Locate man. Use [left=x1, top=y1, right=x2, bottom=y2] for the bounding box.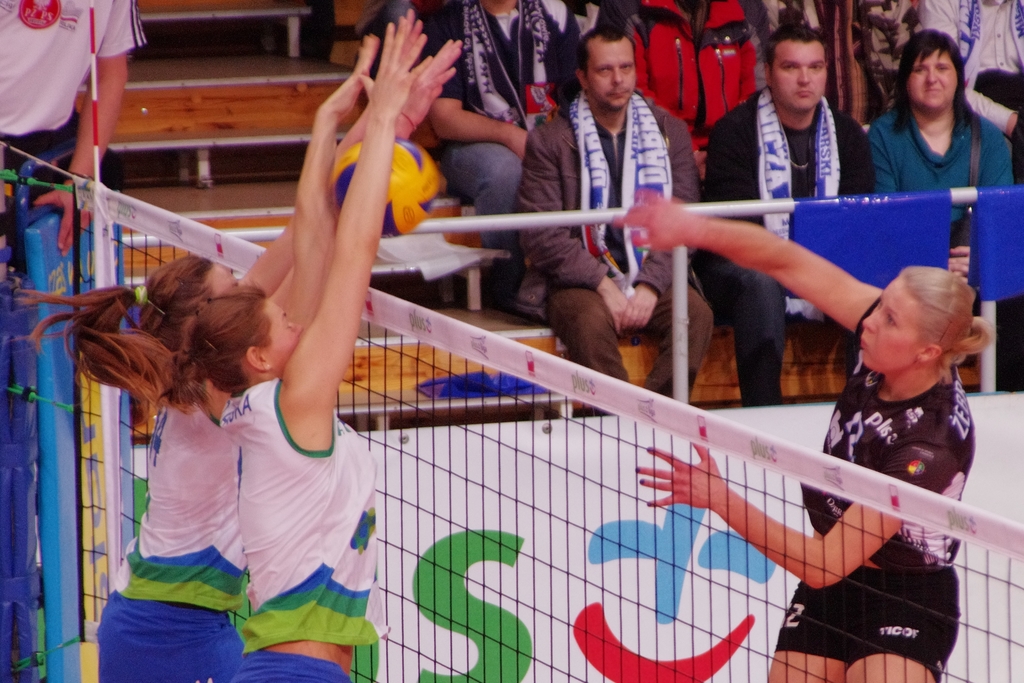
[left=486, top=40, right=738, bottom=393].
